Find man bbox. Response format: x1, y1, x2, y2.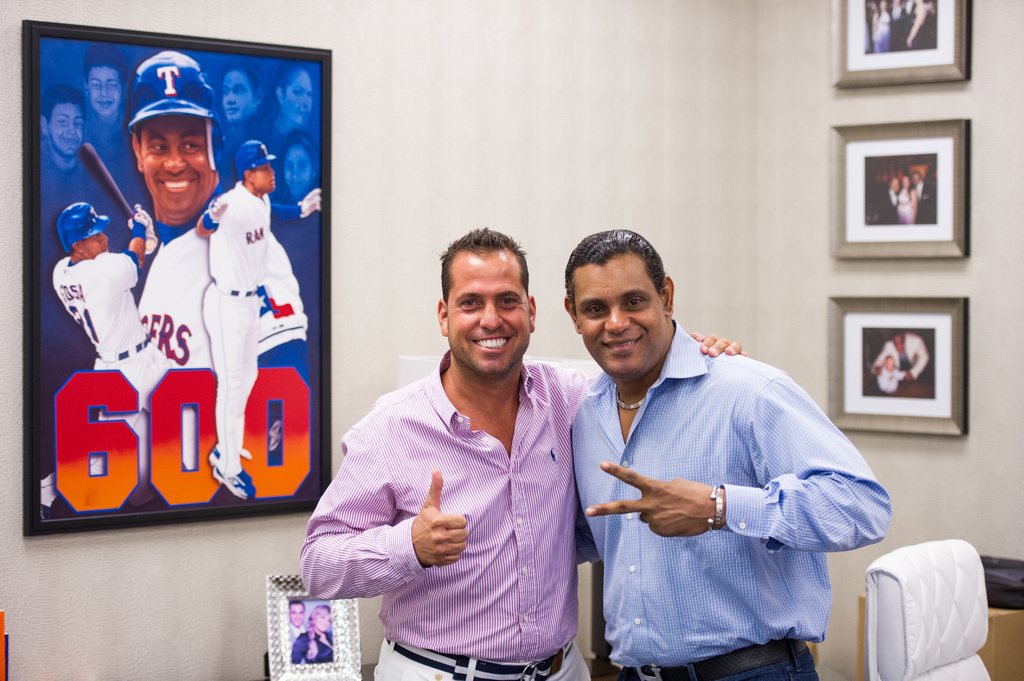
566, 210, 880, 680.
